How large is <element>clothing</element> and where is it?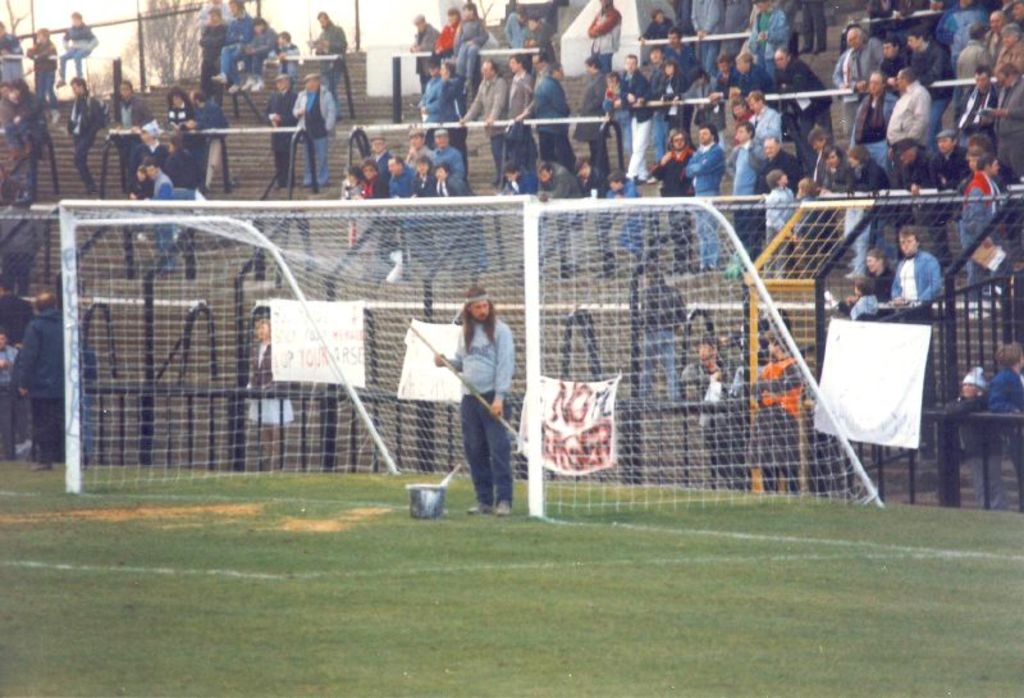
Bounding box: {"x1": 0, "y1": 345, "x2": 24, "y2": 457}.
